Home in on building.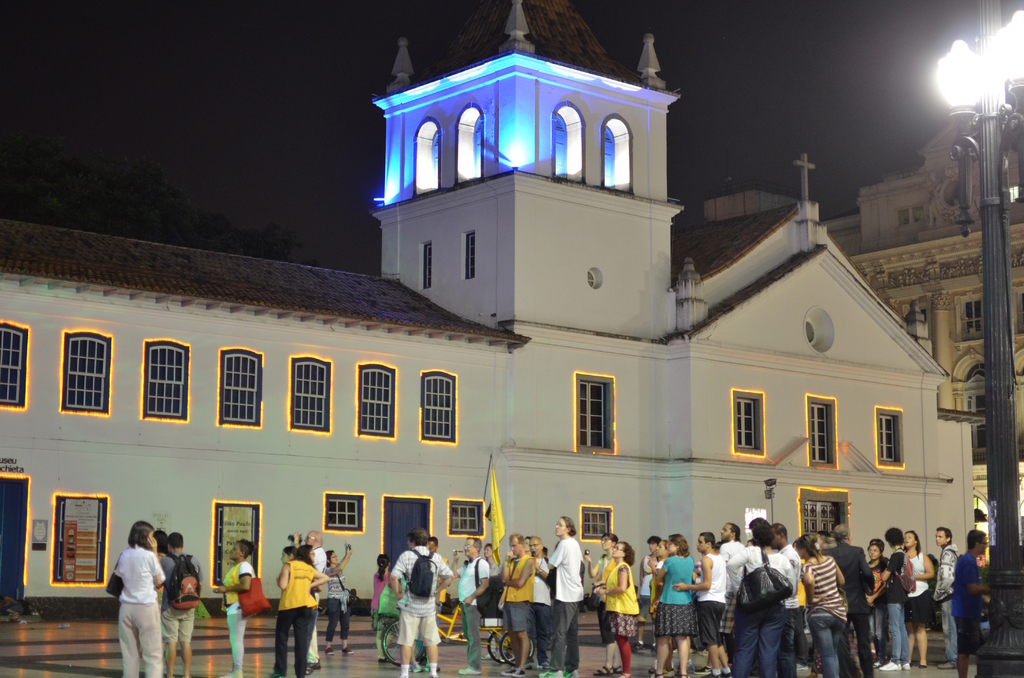
Homed in at select_region(700, 117, 1023, 565).
